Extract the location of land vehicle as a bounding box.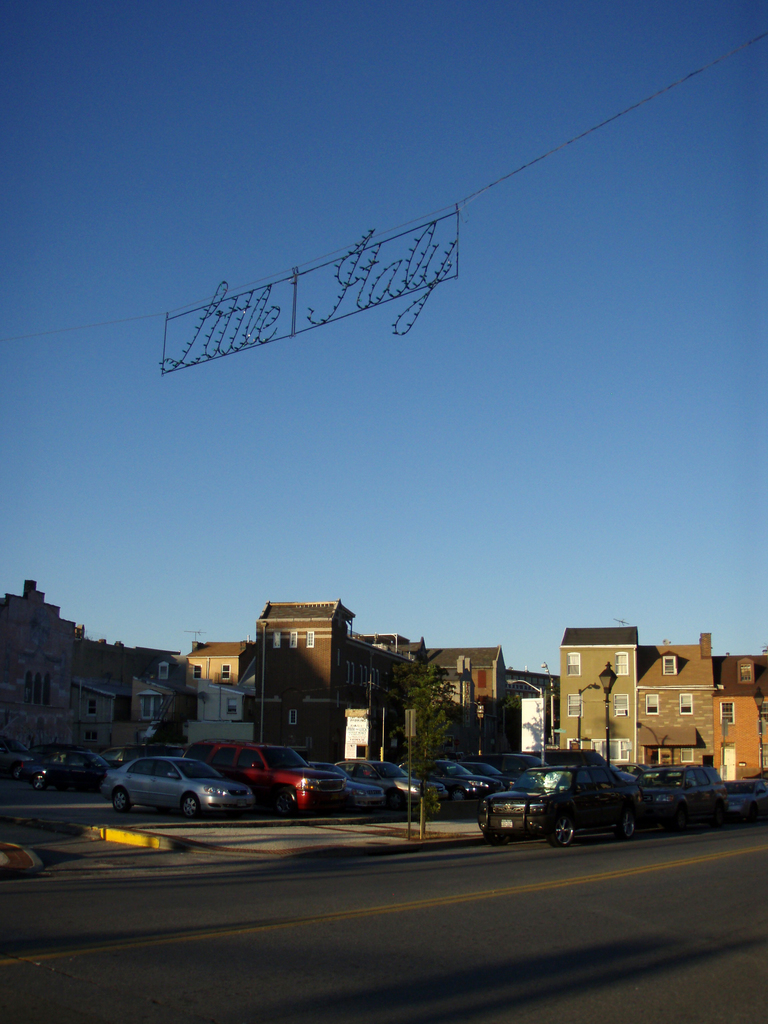
[x1=487, y1=751, x2=550, y2=776].
